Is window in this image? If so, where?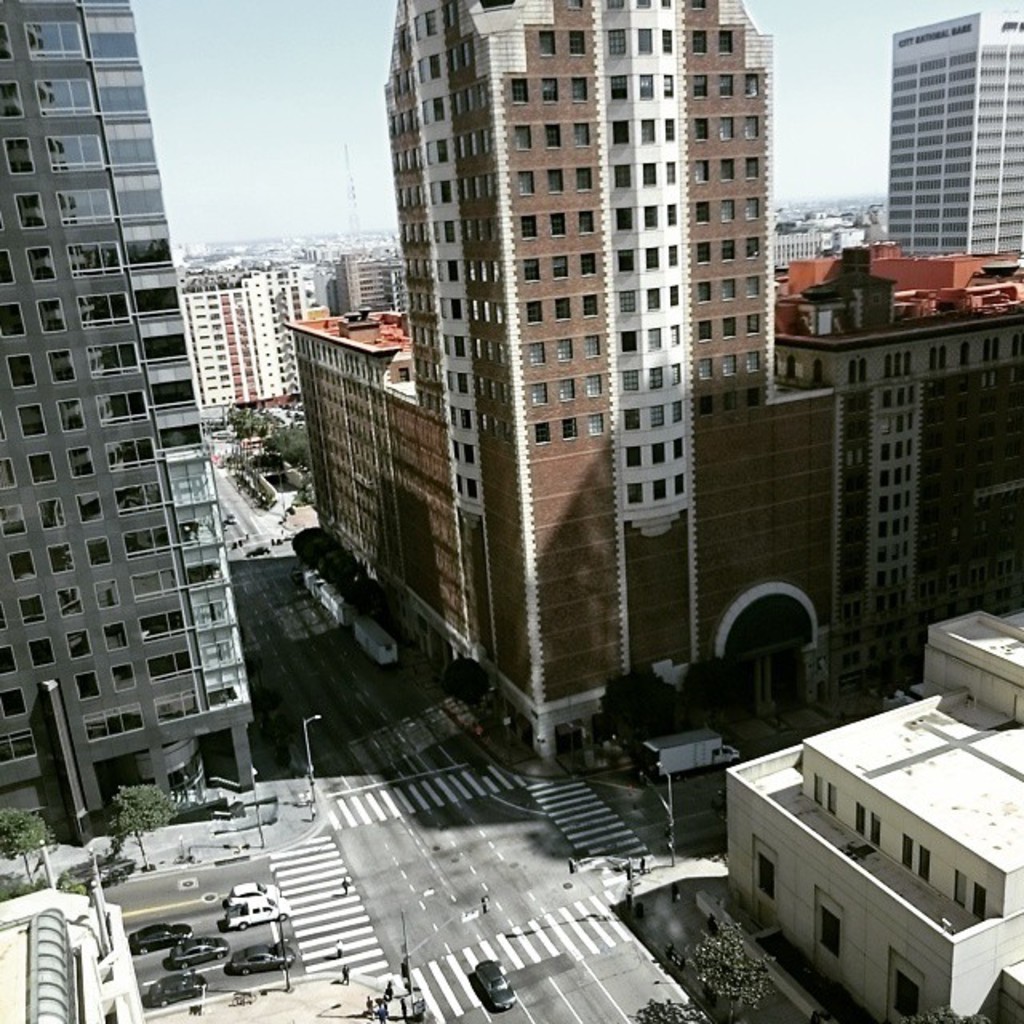
Yes, at pyautogui.locateOnScreen(646, 475, 672, 507).
